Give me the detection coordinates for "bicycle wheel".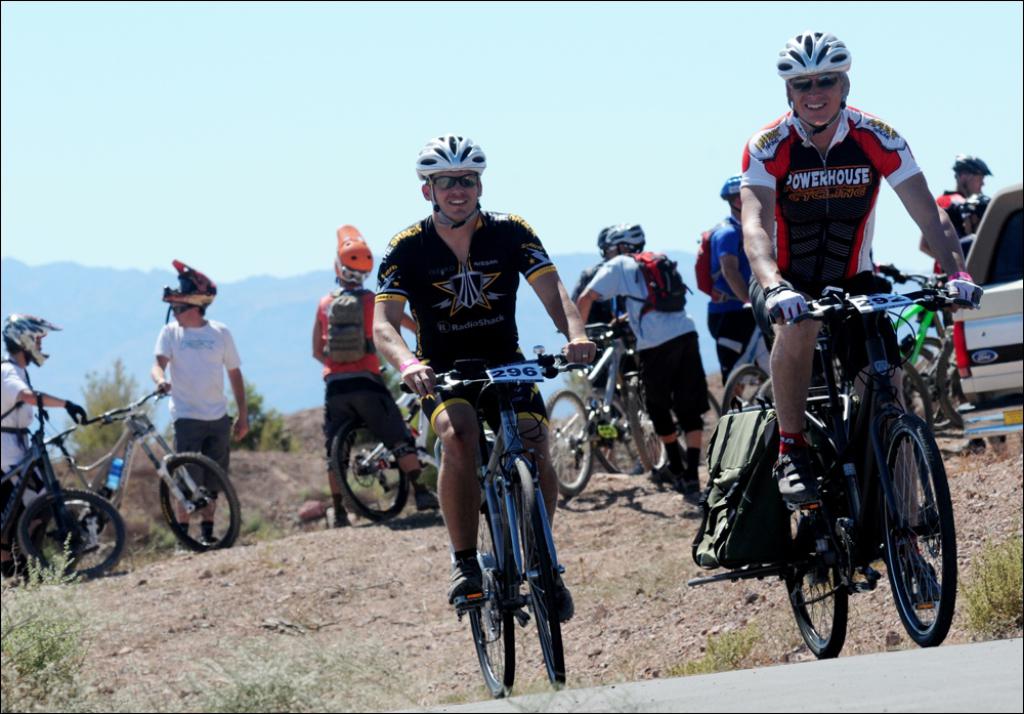
721,361,764,423.
